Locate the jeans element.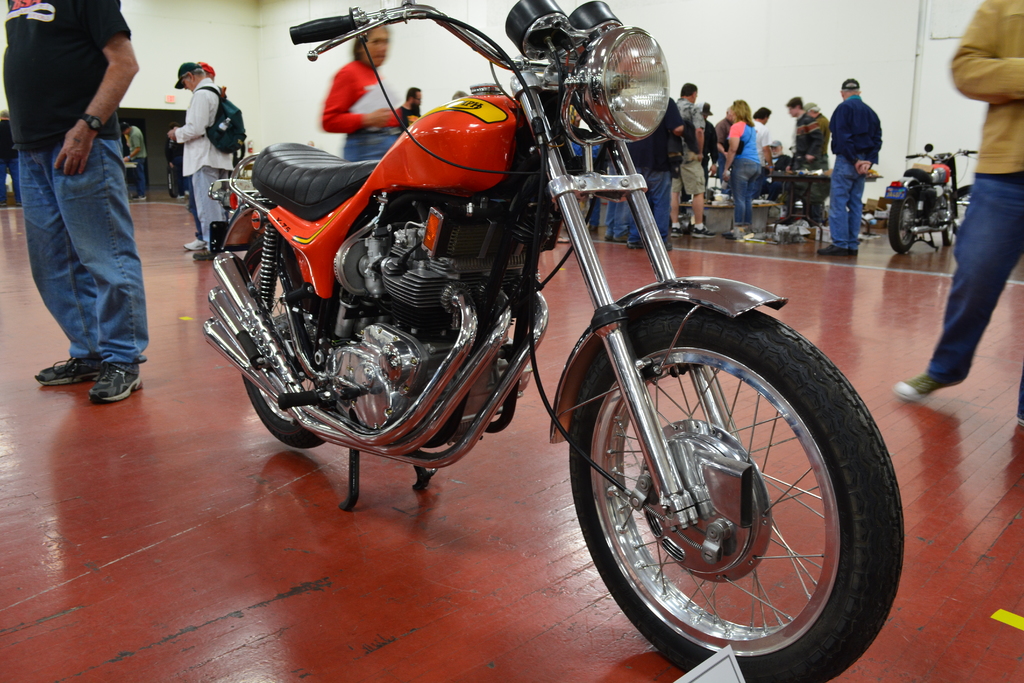
Element bbox: {"x1": 607, "y1": 199, "x2": 627, "y2": 233}.
